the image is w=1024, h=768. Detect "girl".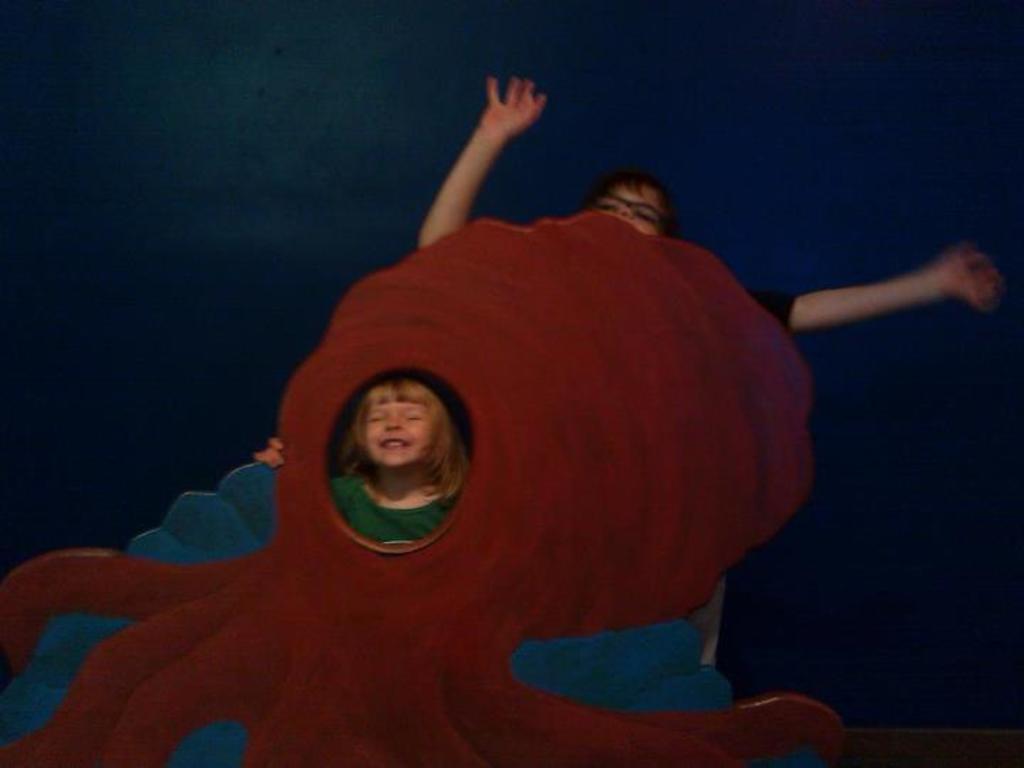
Detection: box(250, 377, 479, 543).
